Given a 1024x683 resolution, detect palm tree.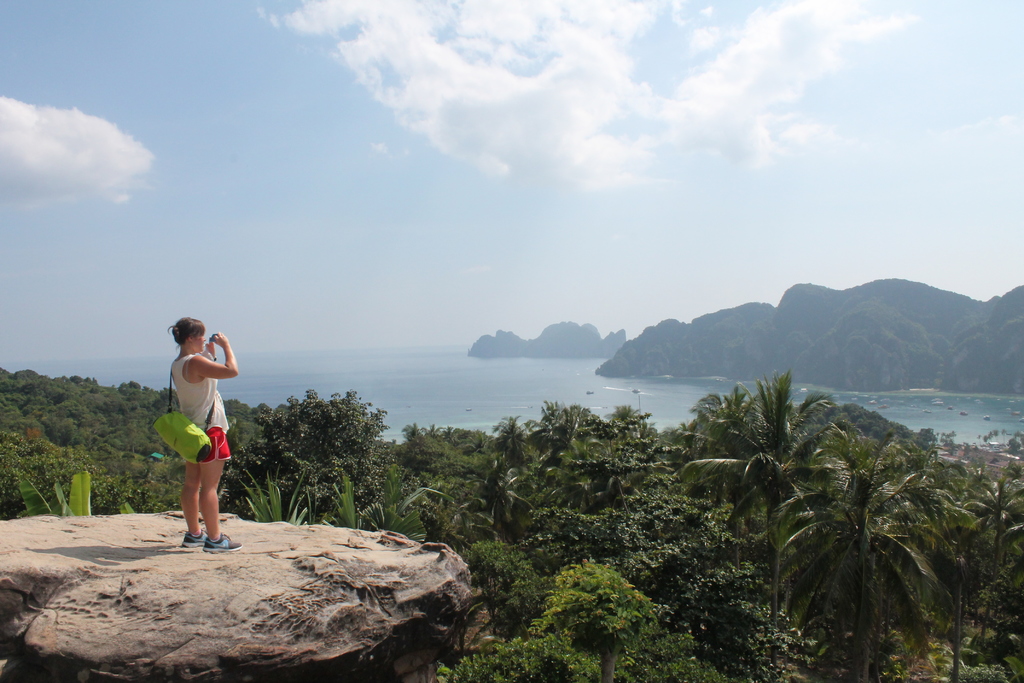
<box>658,448,773,682</box>.
